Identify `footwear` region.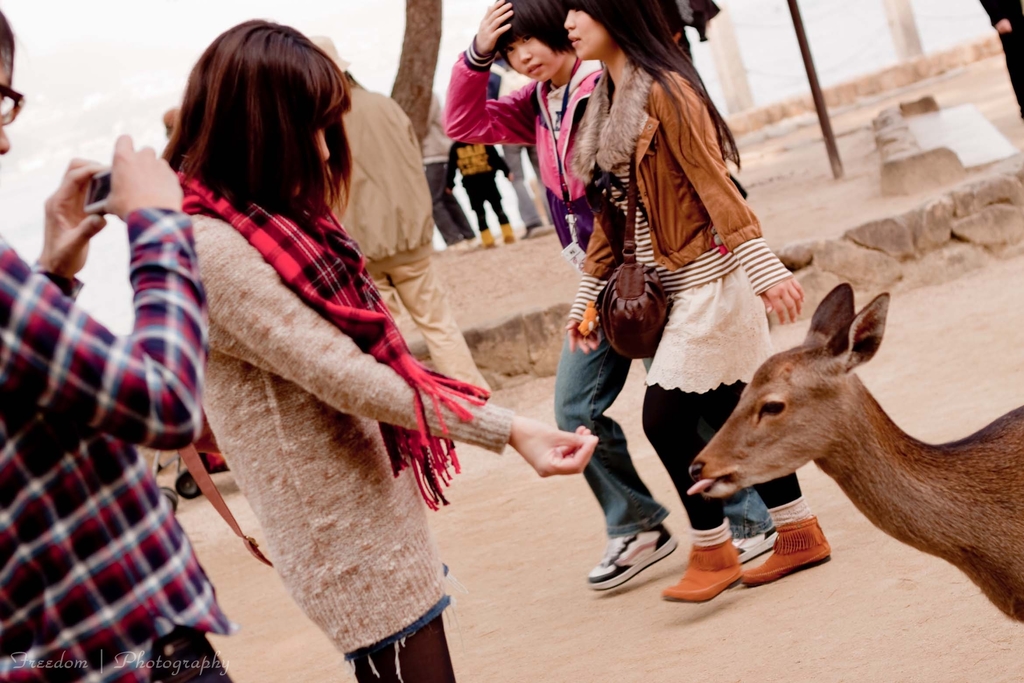
Region: BBox(516, 225, 538, 242).
